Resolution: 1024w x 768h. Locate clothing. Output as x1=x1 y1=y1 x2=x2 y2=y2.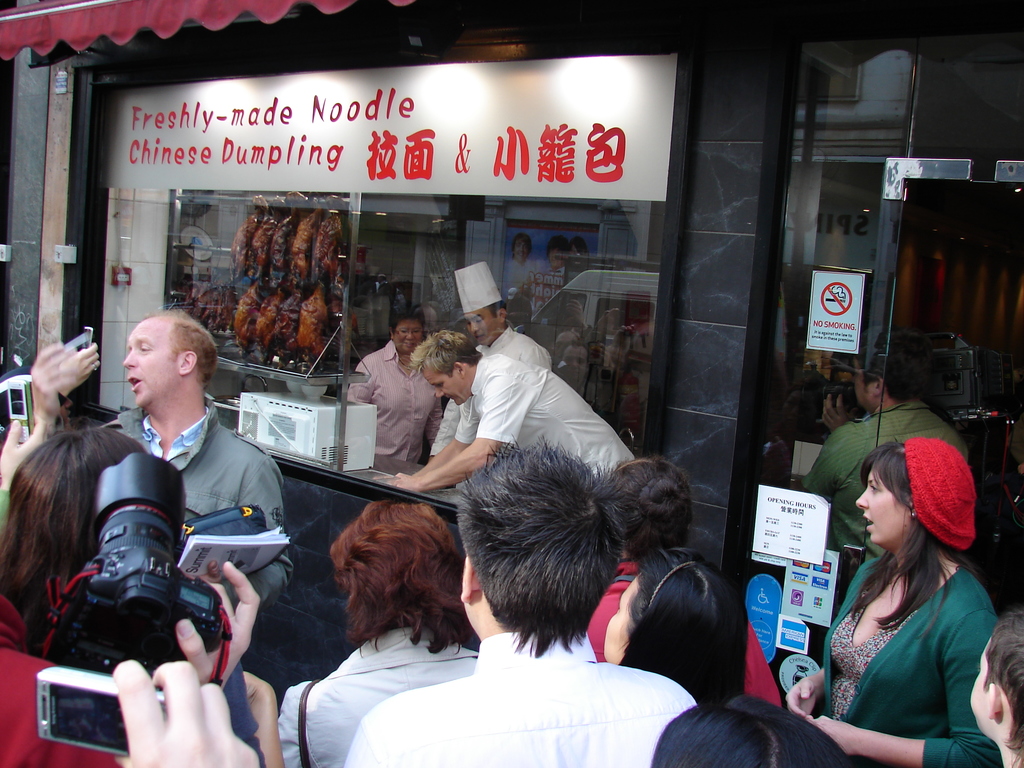
x1=819 y1=525 x2=999 y2=742.
